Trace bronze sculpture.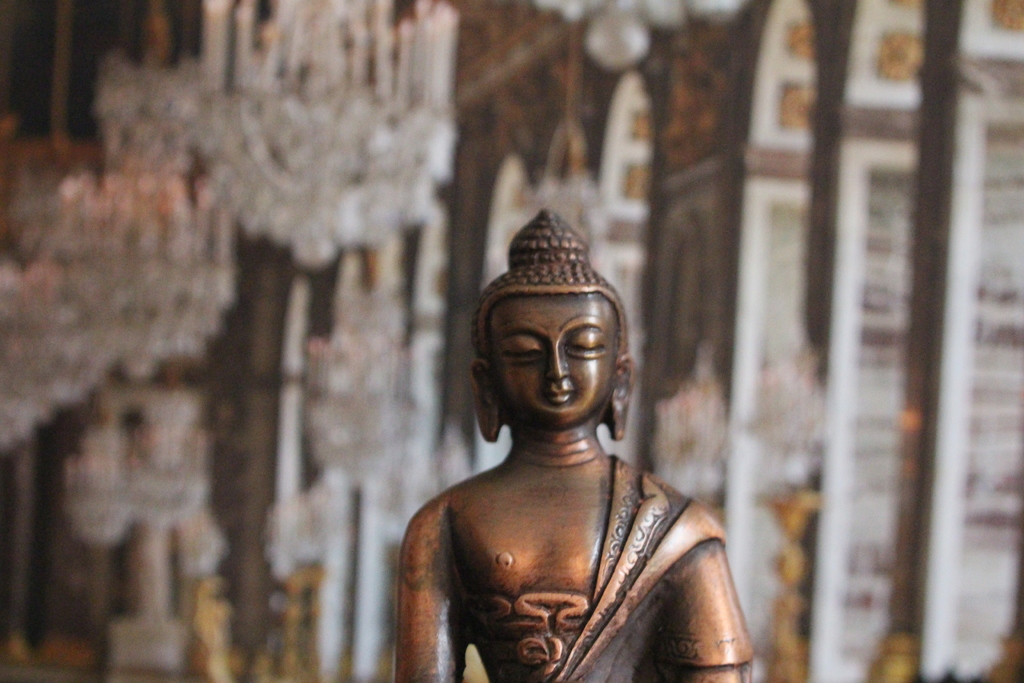
Traced to x1=403, y1=221, x2=764, y2=682.
